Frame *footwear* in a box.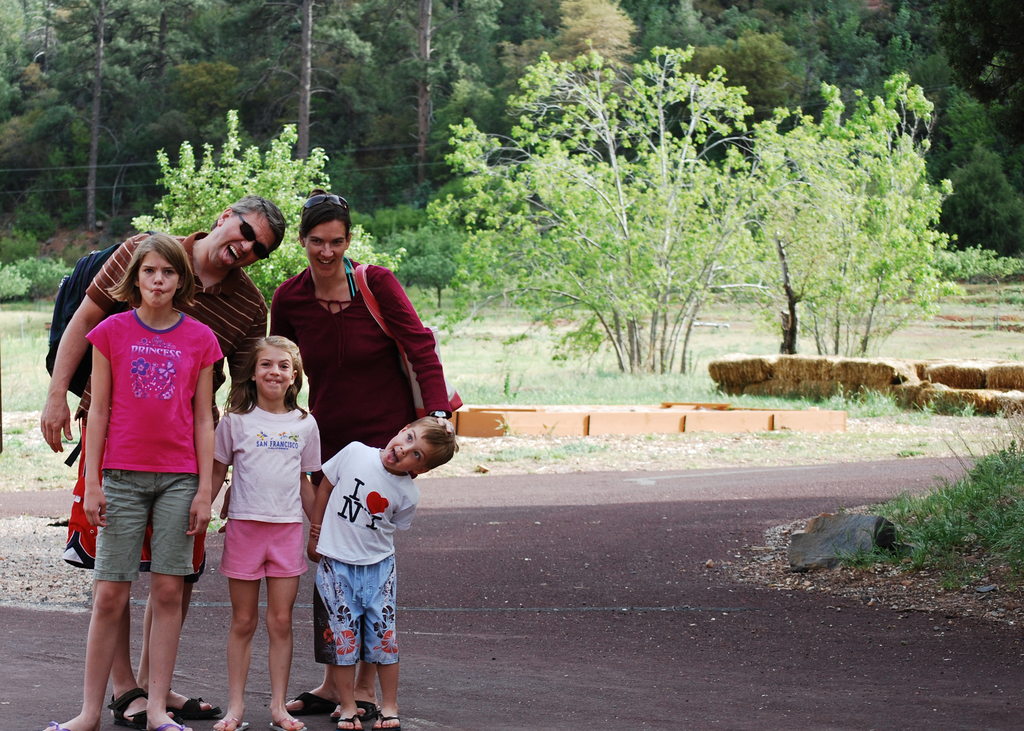
Rect(363, 709, 401, 730).
